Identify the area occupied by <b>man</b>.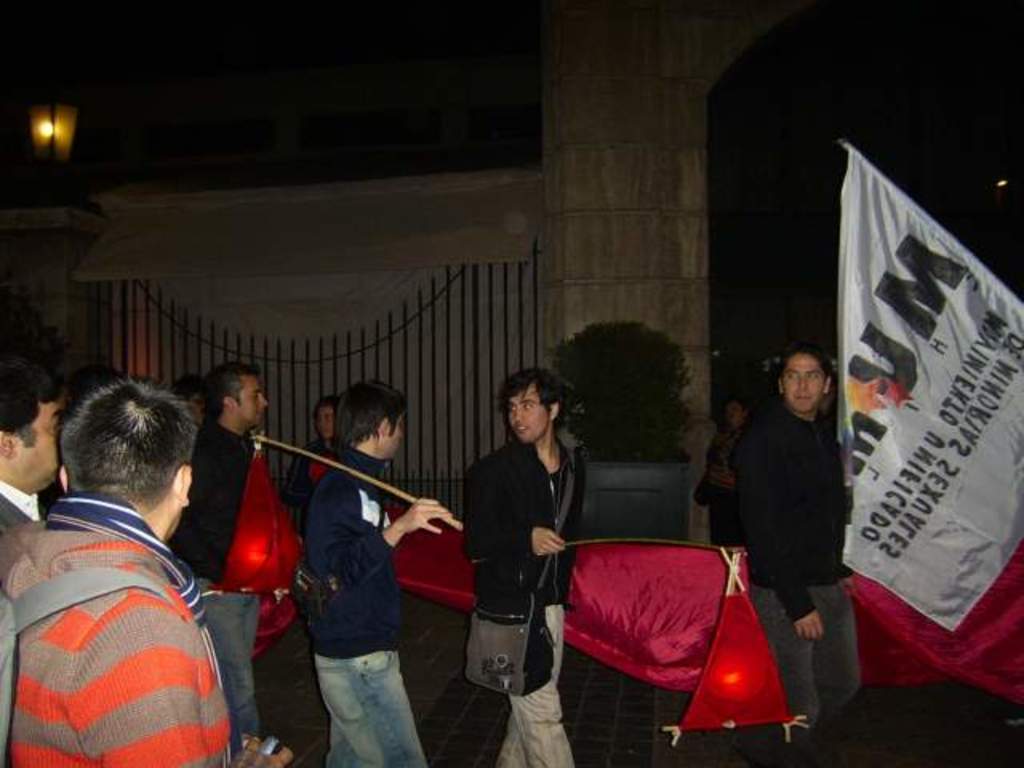
Area: [x1=0, y1=358, x2=80, y2=566].
